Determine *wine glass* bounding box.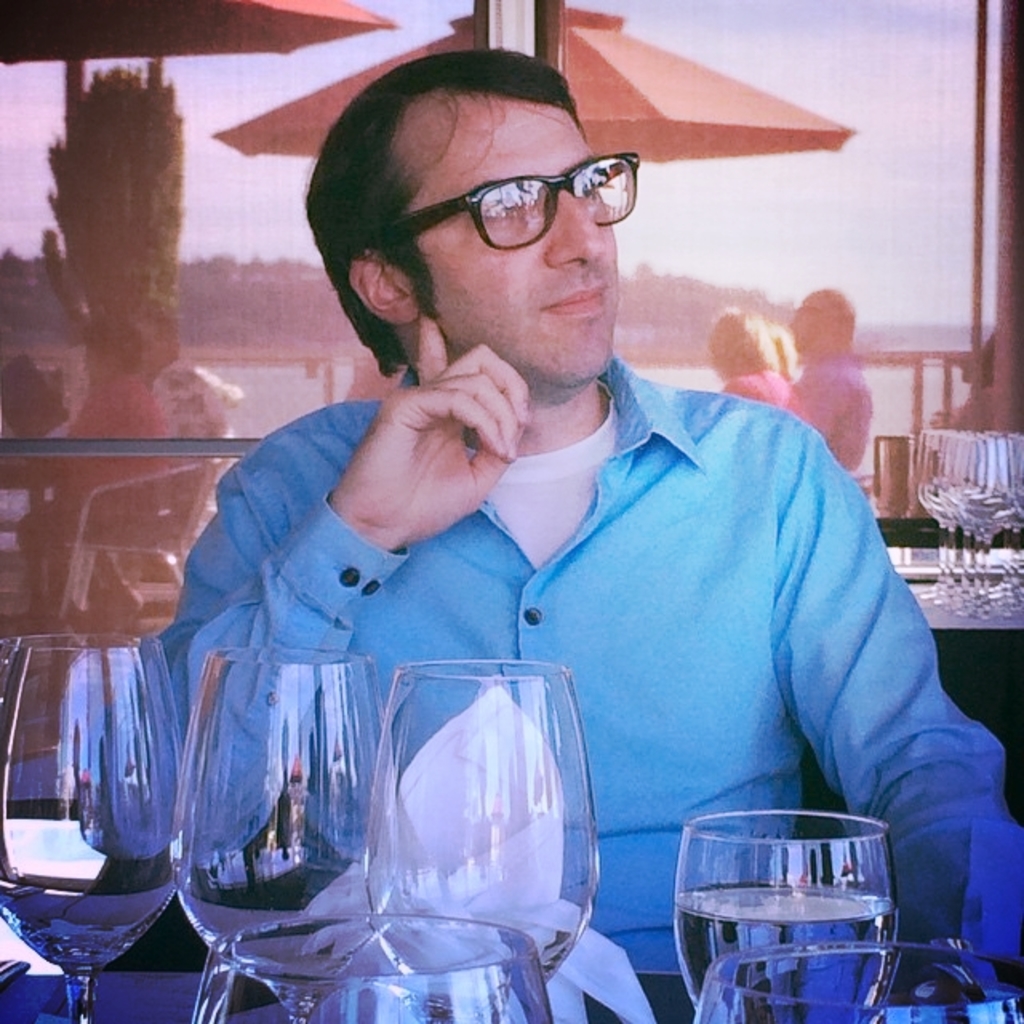
Determined: 694, 939, 1022, 1022.
